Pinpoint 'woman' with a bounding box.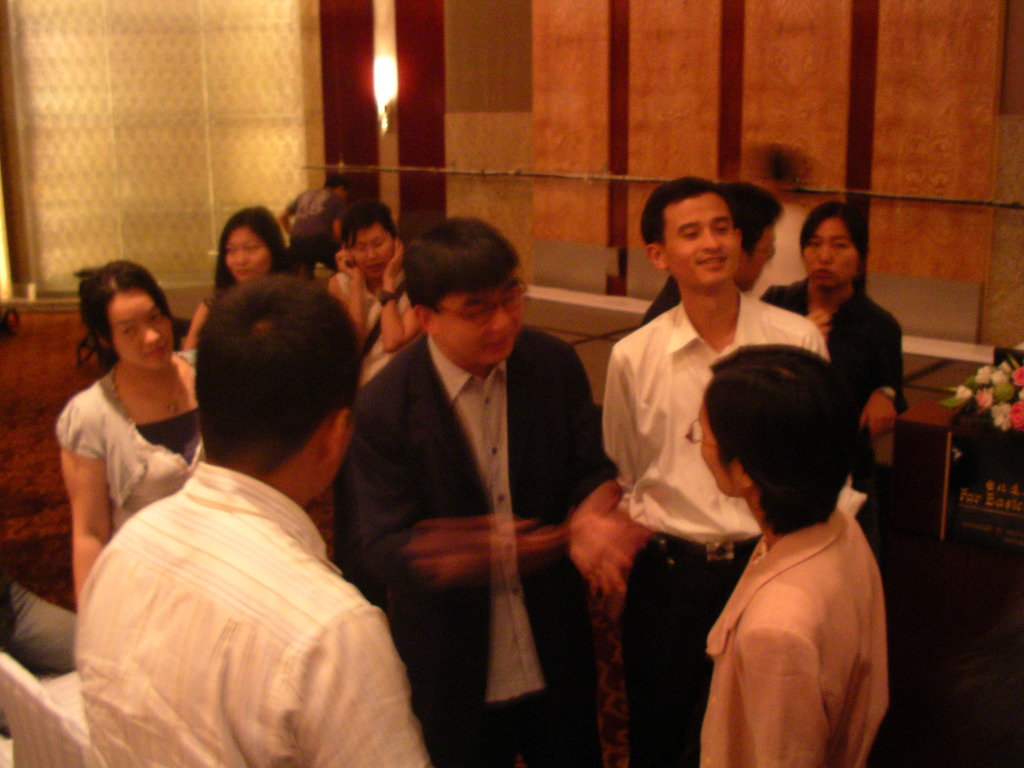
<bbox>182, 205, 296, 358</bbox>.
